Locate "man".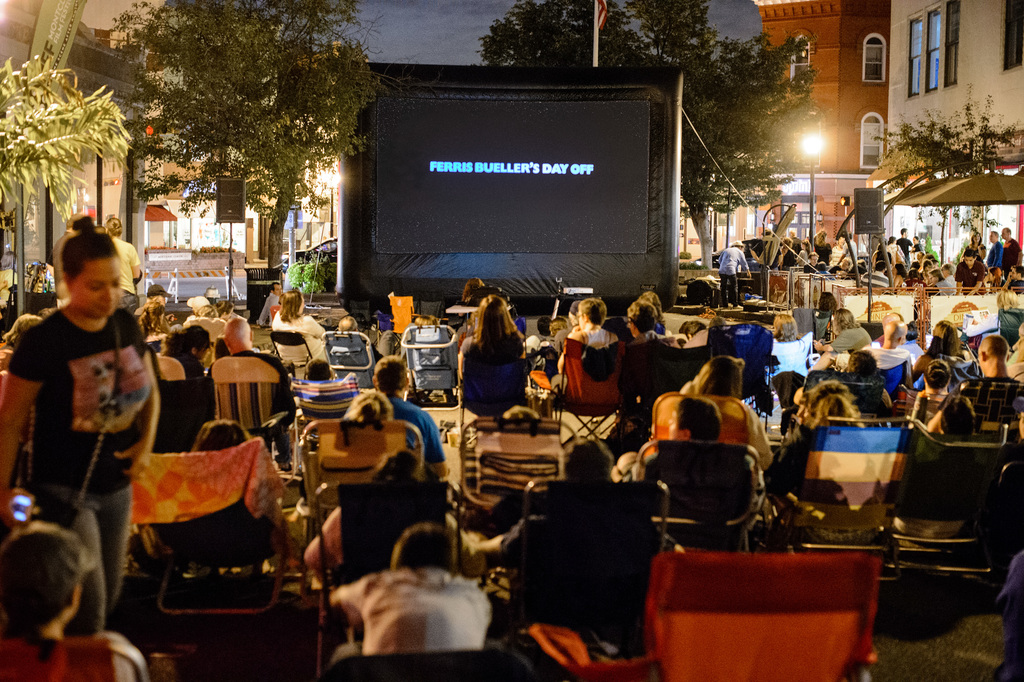
Bounding box: {"x1": 617, "y1": 401, "x2": 764, "y2": 551}.
